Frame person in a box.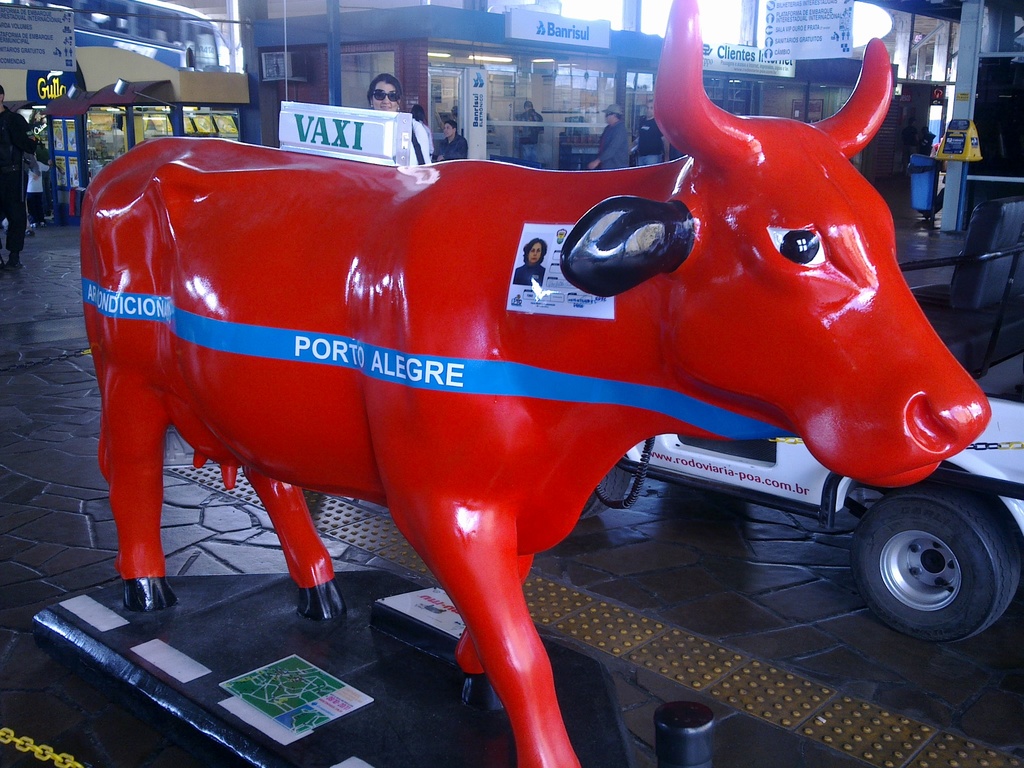
[left=516, top=101, right=545, bottom=164].
